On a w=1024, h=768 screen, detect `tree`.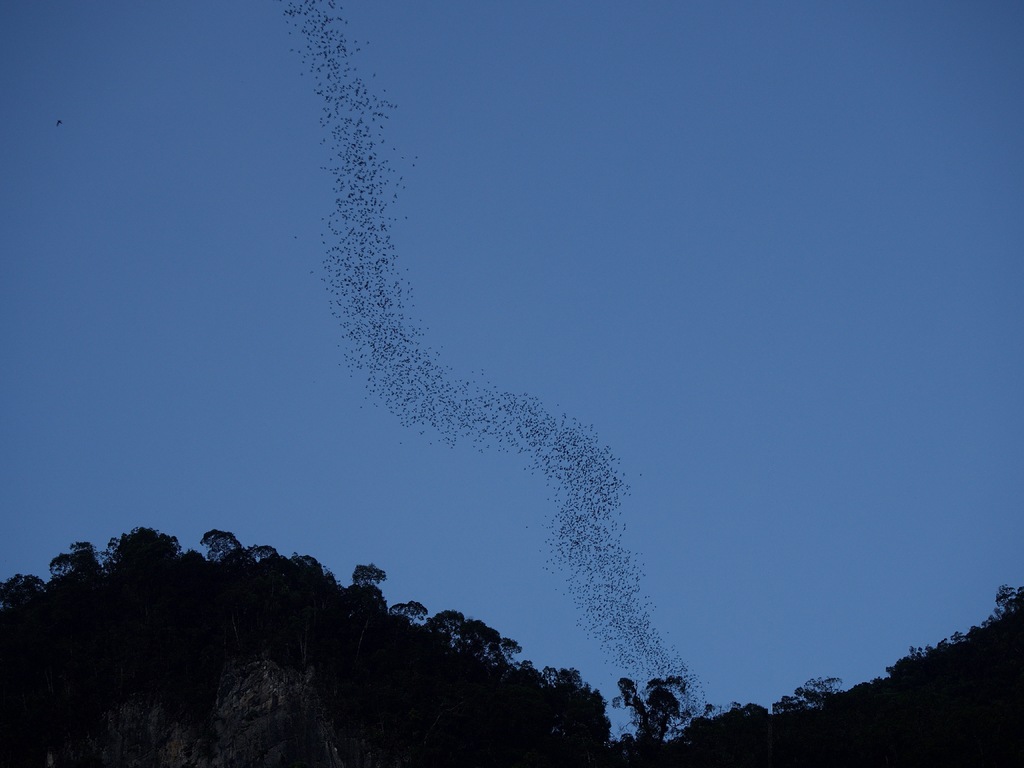
615, 669, 700, 744.
